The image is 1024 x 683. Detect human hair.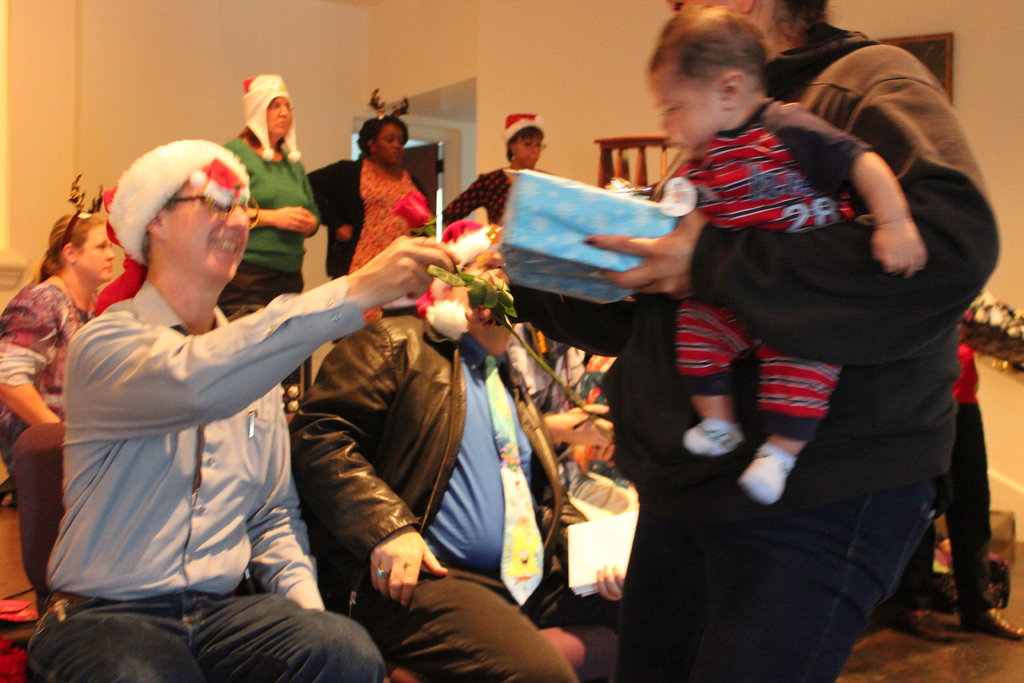
Detection: [left=138, top=179, right=188, bottom=278].
